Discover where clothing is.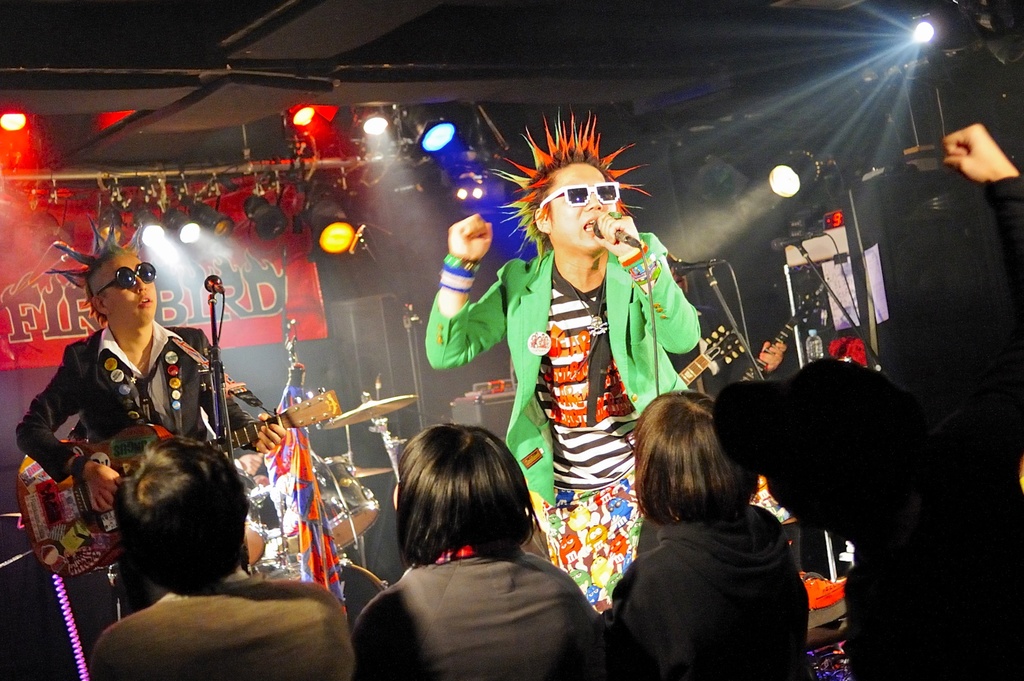
Discovered at pyautogui.locateOnScreen(10, 318, 265, 479).
